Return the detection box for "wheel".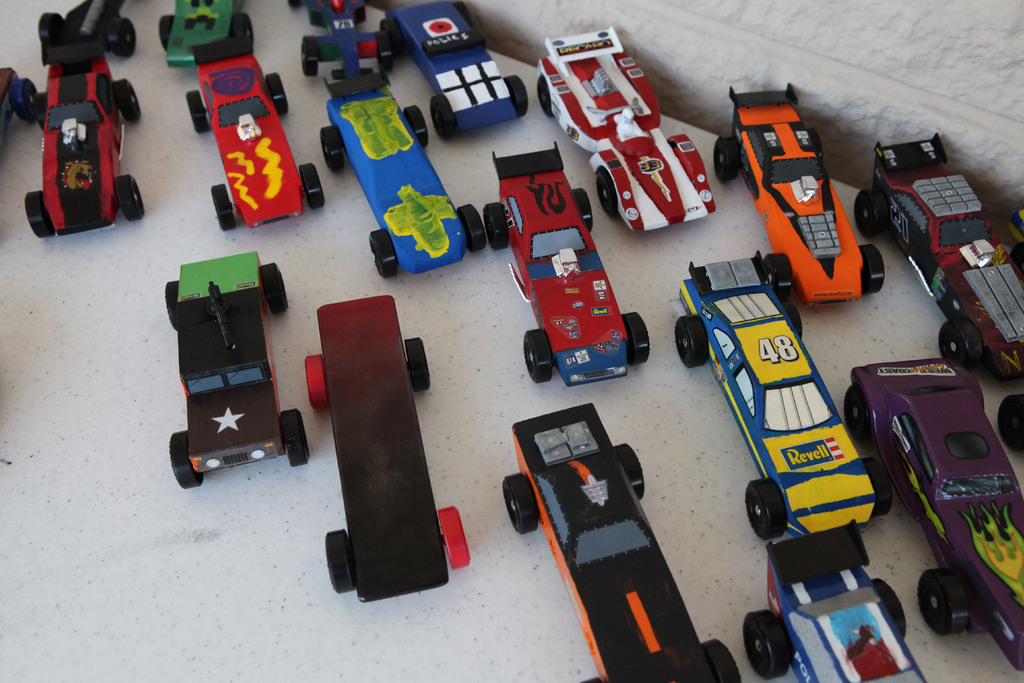
(740, 609, 790, 679).
